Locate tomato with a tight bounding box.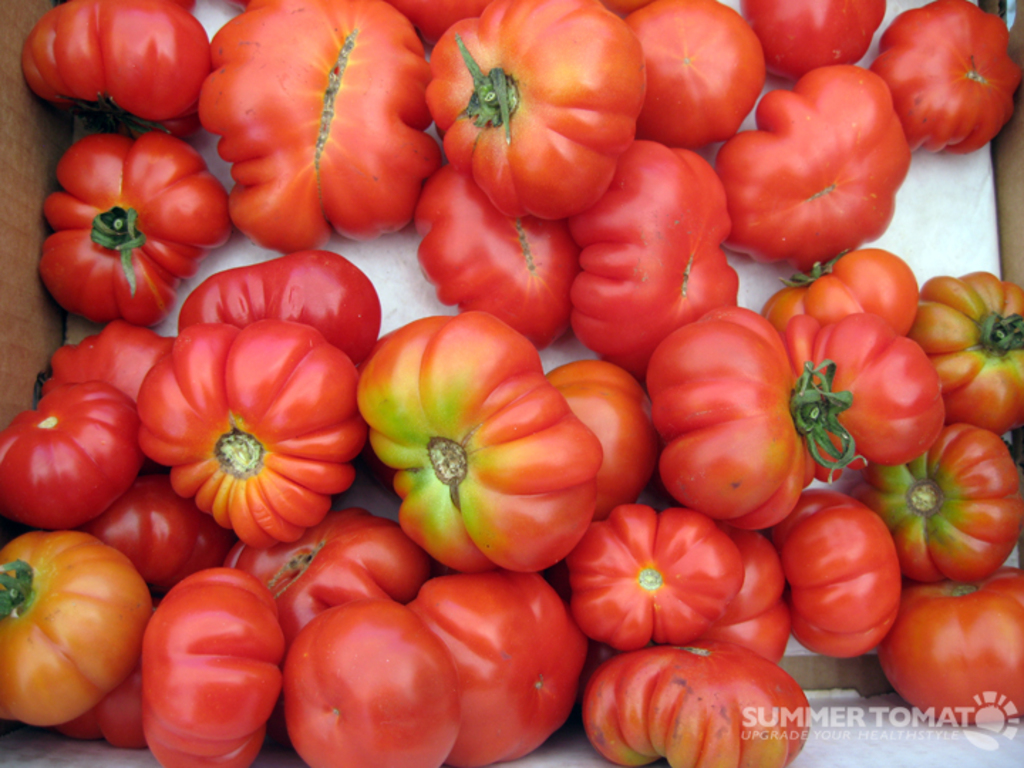
region(764, 245, 922, 329).
